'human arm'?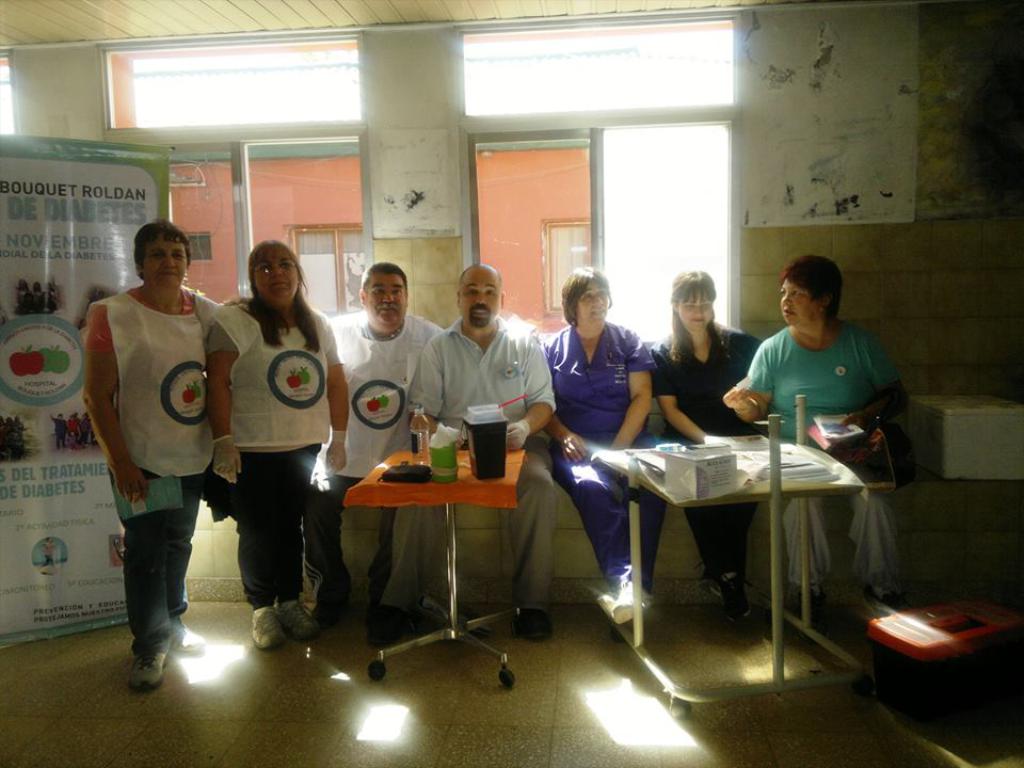
(839, 345, 909, 438)
